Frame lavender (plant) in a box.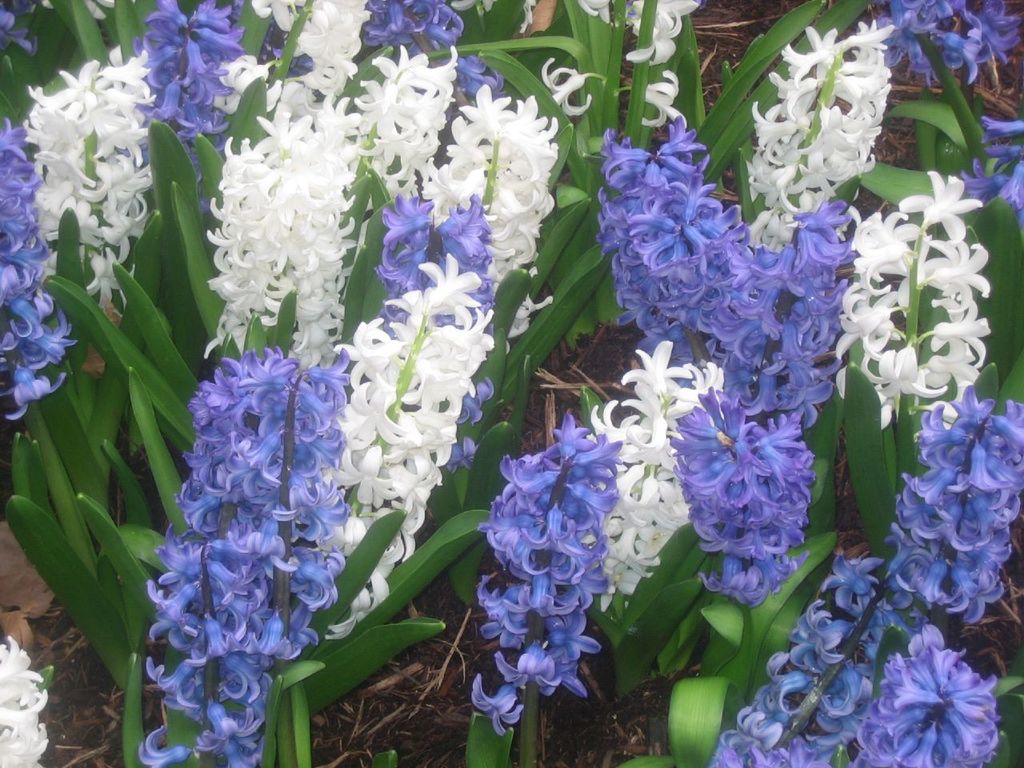
left=0, top=4, right=46, bottom=66.
